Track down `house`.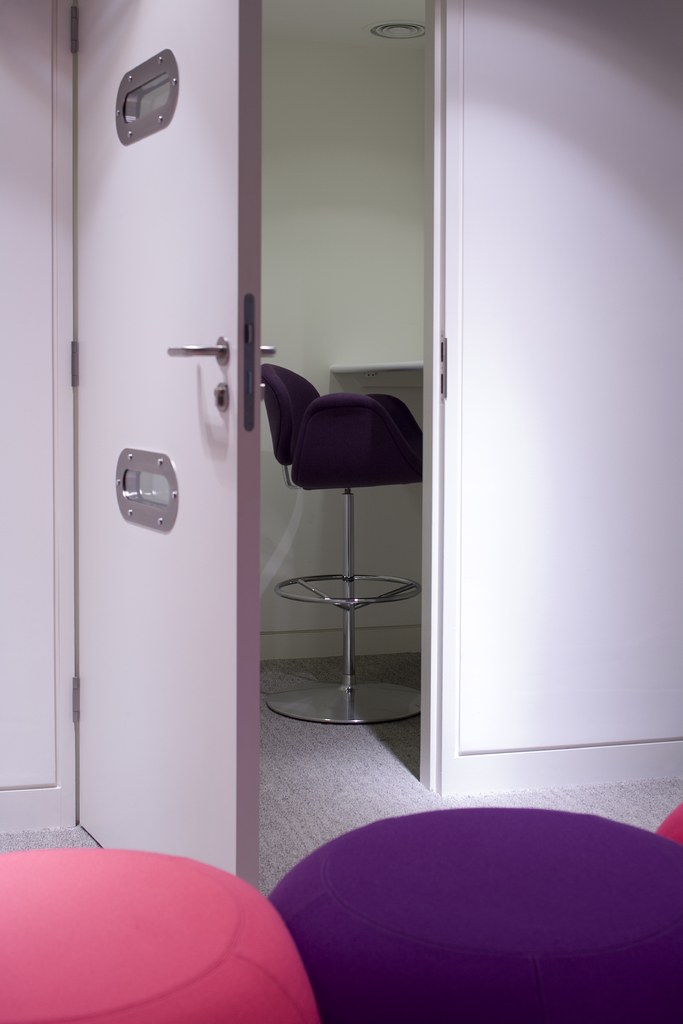
Tracked to detection(0, 4, 682, 1023).
